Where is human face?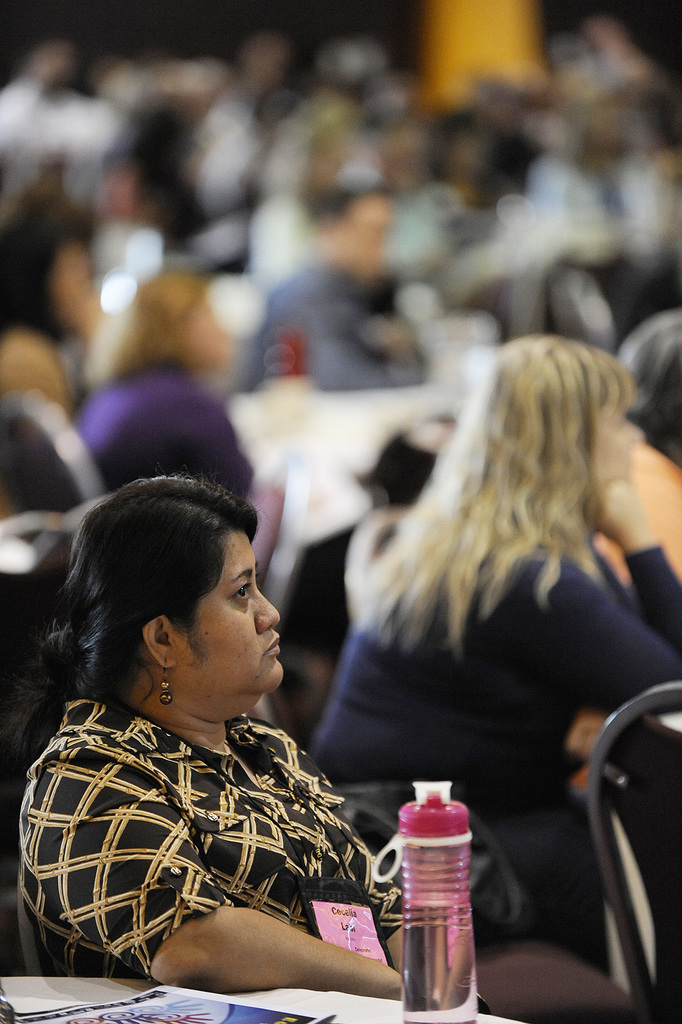
x1=177, y1=524, x2=285, y2=711.
